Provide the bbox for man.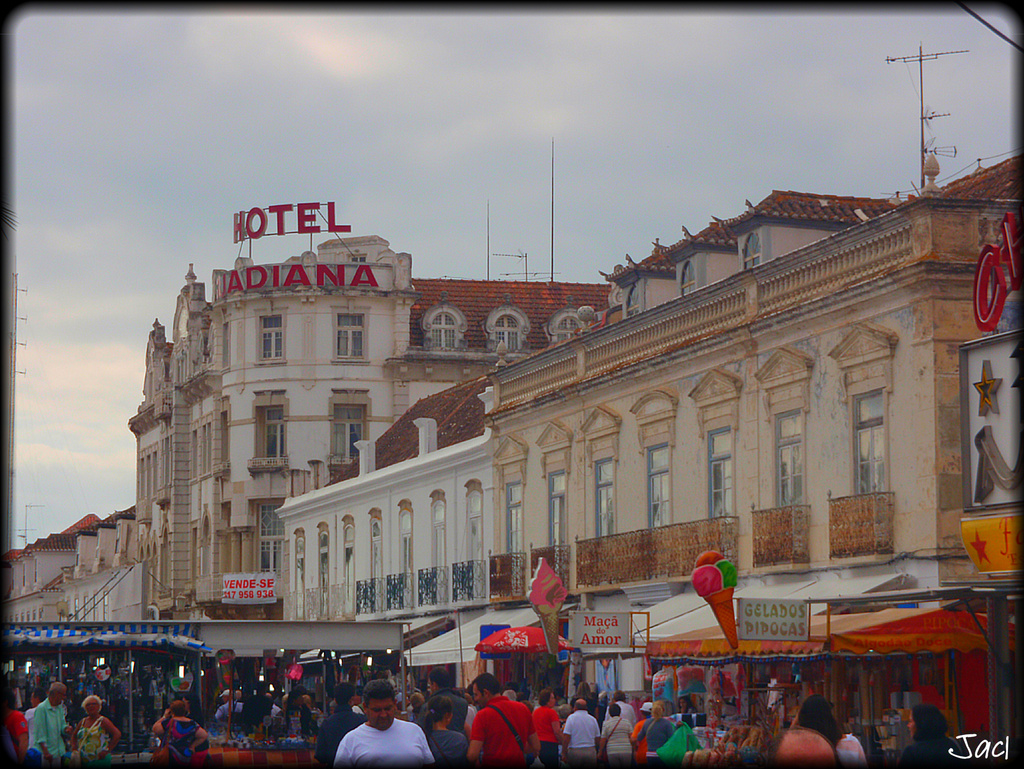
Rect(607, 689, 636, 729).
